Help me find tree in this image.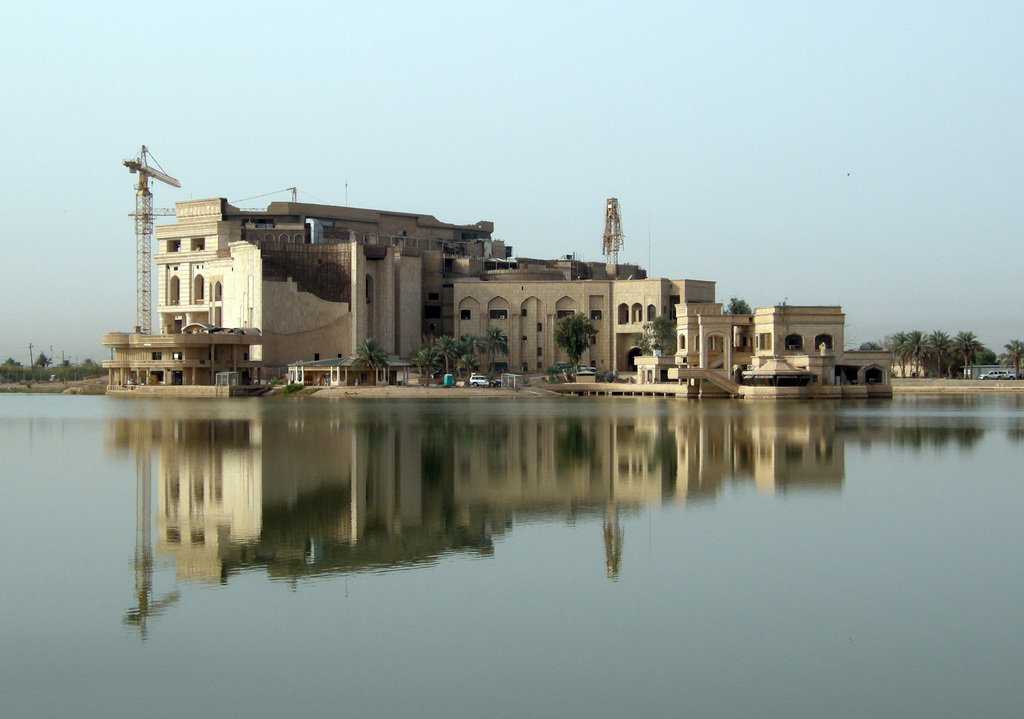
Found it: [548, 312, 598, 370].
